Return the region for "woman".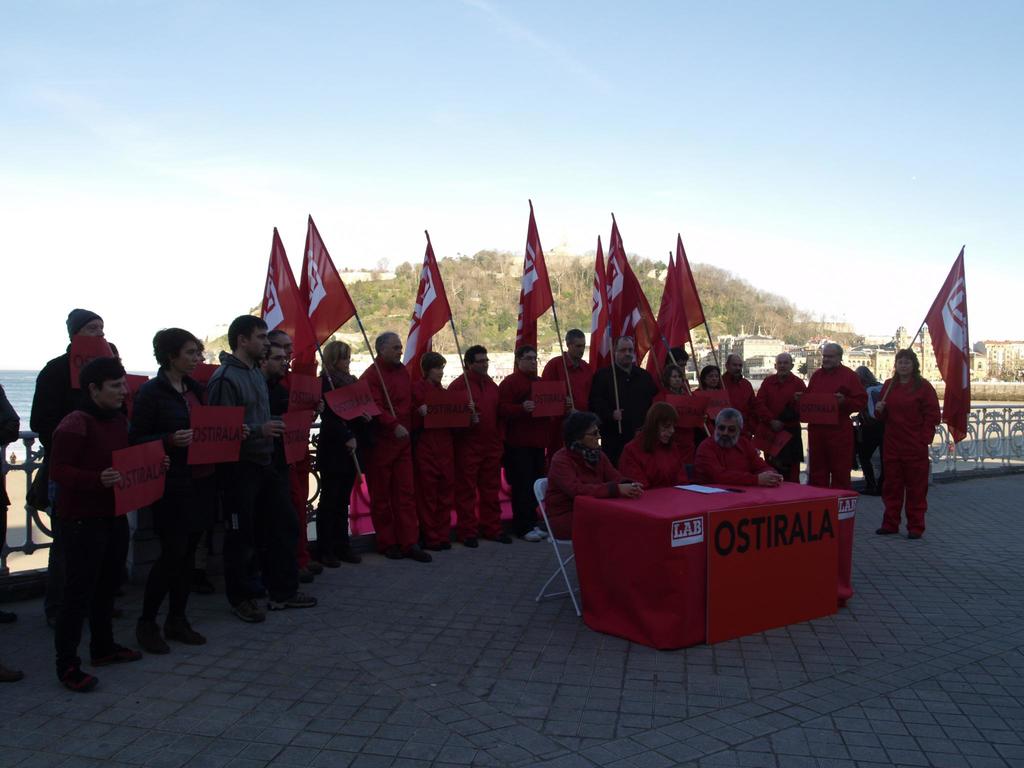
618, 402, 694, 490.
